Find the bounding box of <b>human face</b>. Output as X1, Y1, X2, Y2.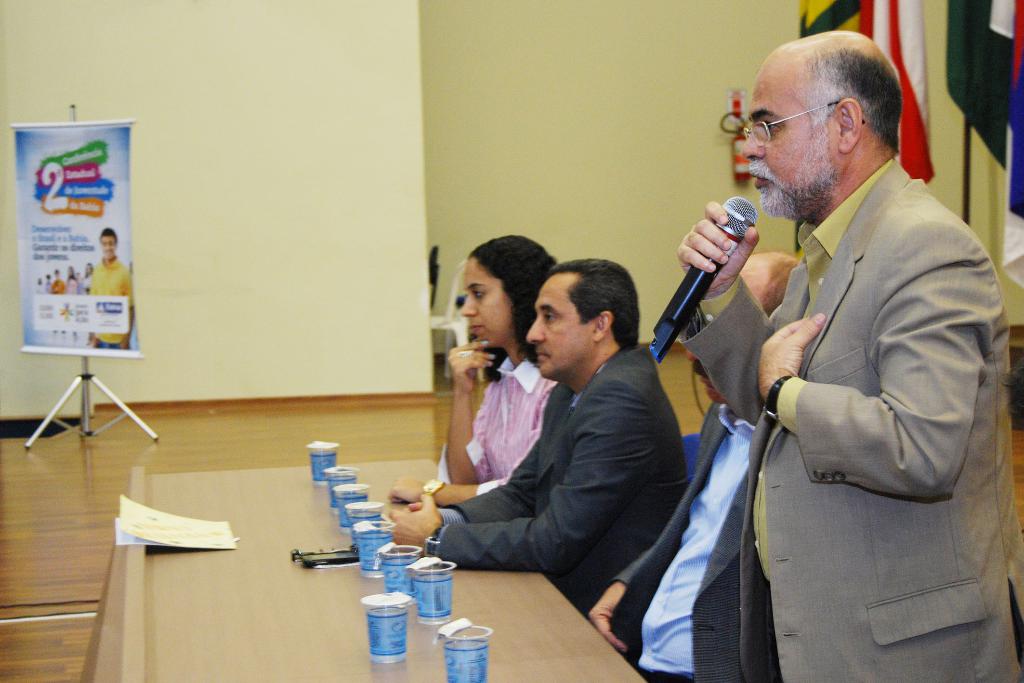
98, 231, 115, 258.
